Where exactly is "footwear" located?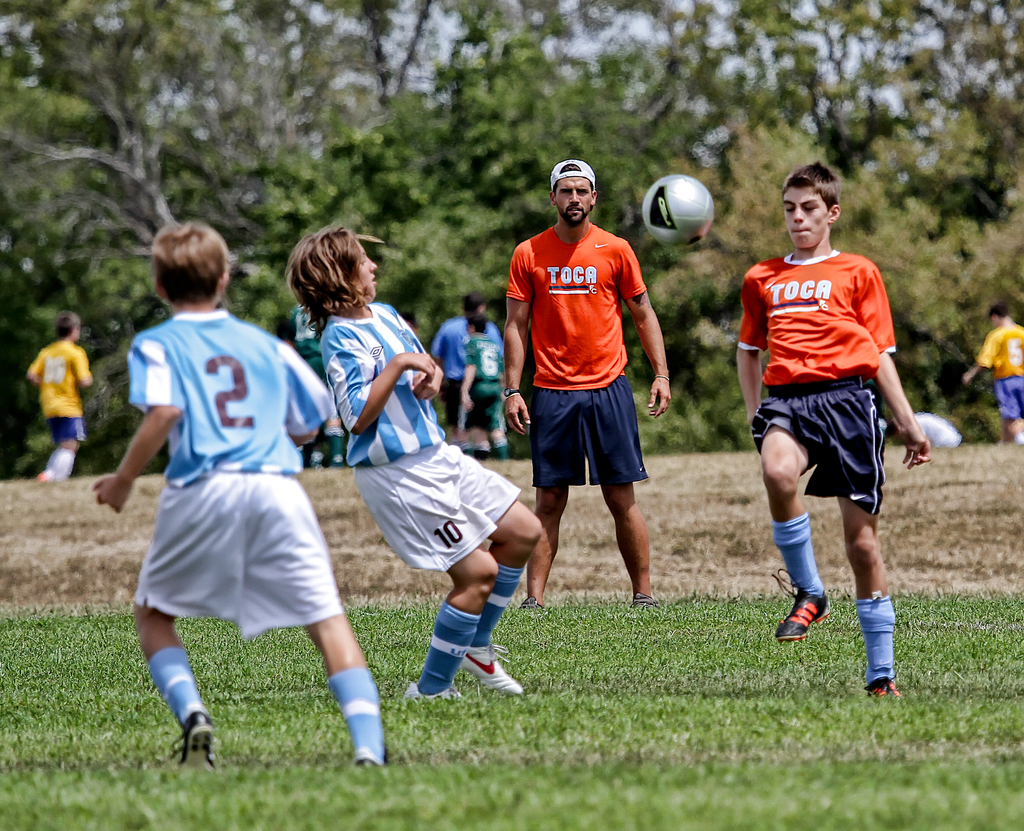
Its bounding box is x1=166 y1=709 x2=213 y2=766.
